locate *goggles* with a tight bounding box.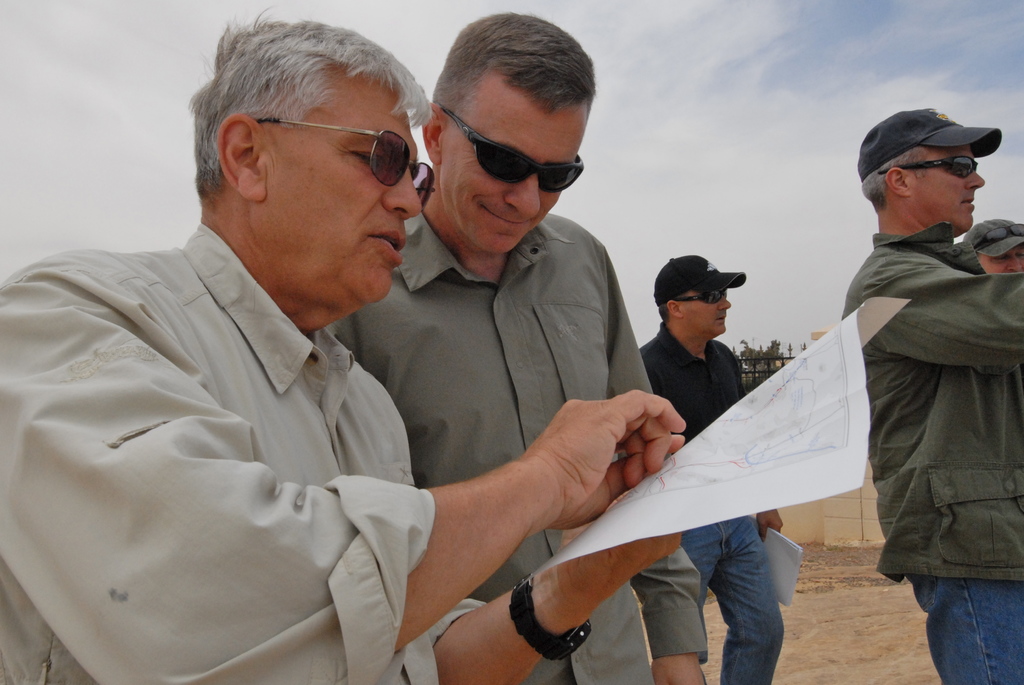
l=876, t=156, r=979, b=178.
